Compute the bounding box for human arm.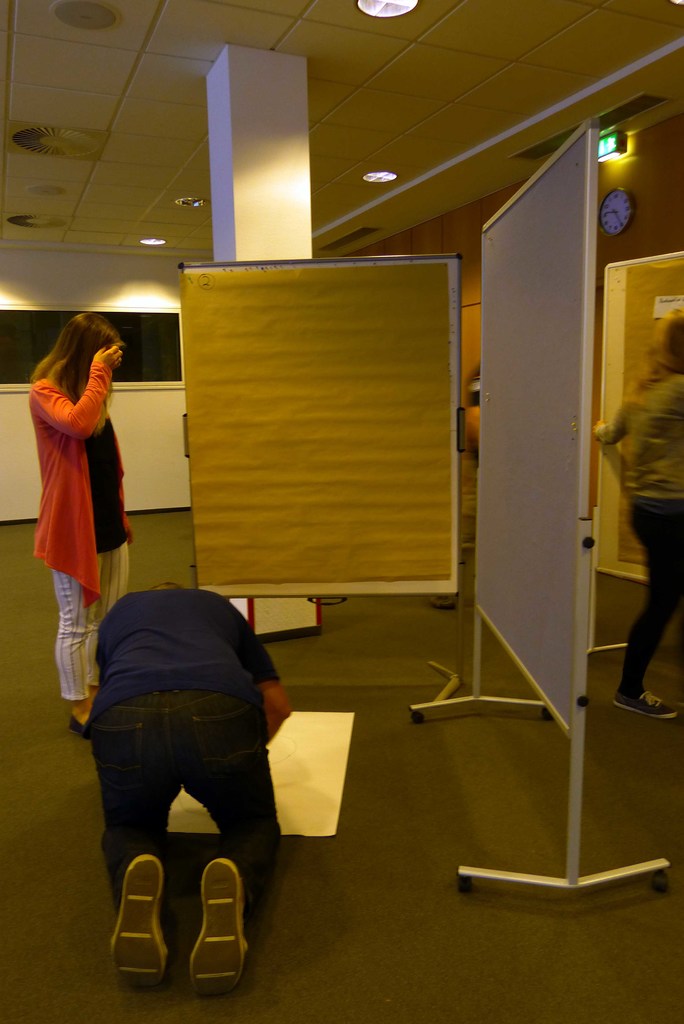
(left=588, top=403, right=628, bottom=443).
